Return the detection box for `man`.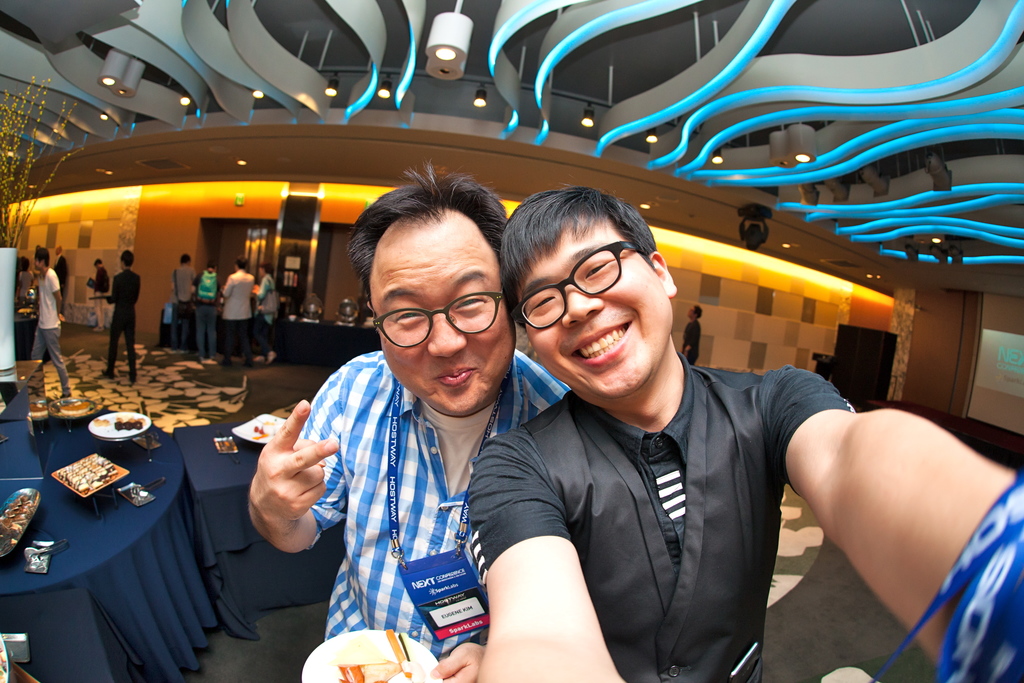
left=191, top=257, right=218, bottom=353.
